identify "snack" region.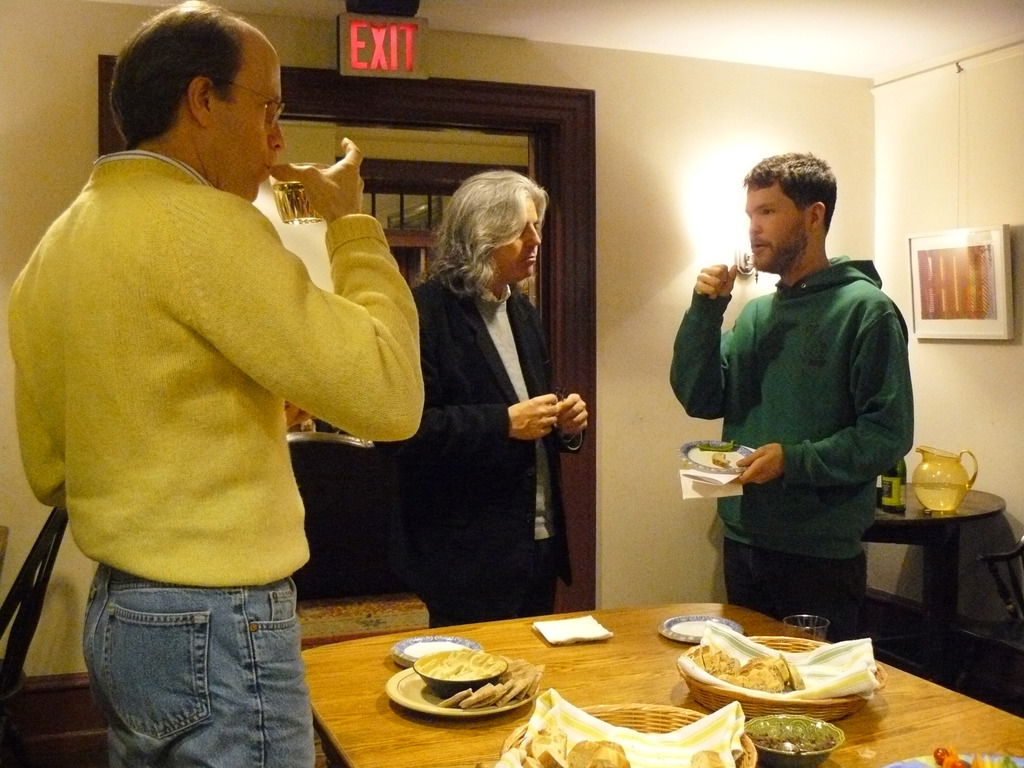
Region: [left=690, top=749, right=727, bottom=767].
